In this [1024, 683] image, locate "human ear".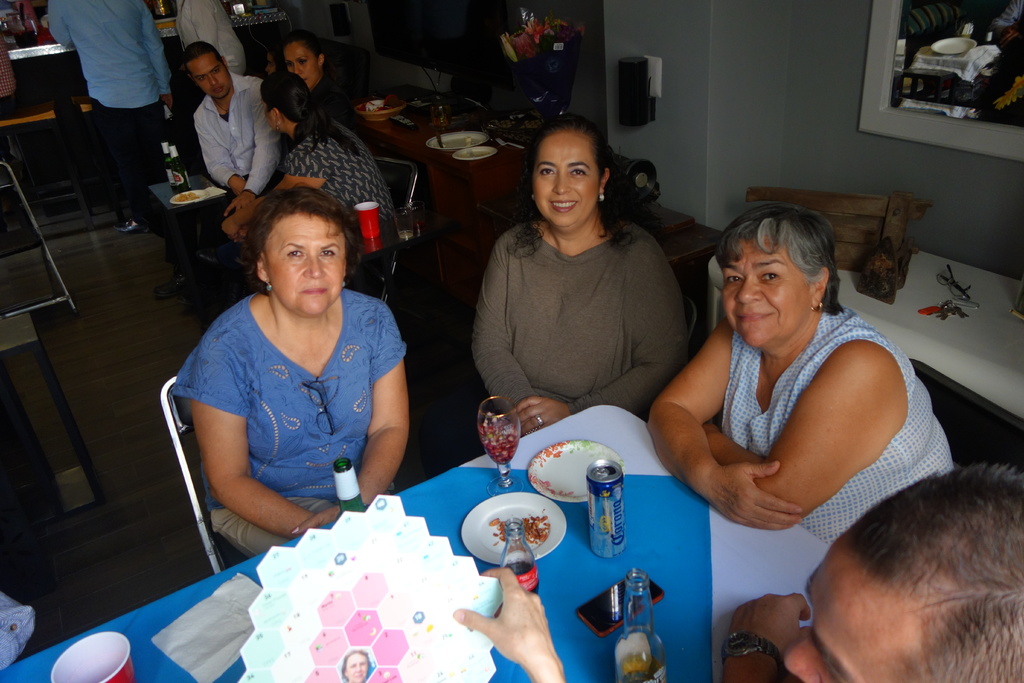
Bounding box: x1=221 y1=54 x2=230 y2=70.
